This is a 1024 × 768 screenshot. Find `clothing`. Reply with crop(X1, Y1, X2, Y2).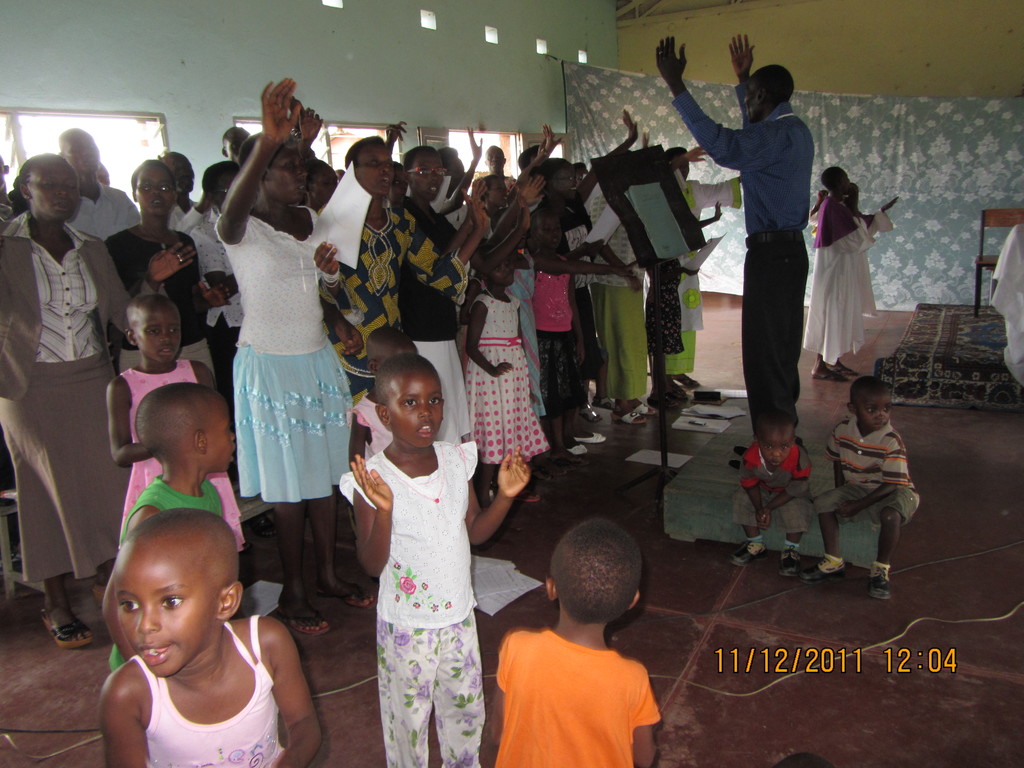
crop(493, 627, 662, 767).
